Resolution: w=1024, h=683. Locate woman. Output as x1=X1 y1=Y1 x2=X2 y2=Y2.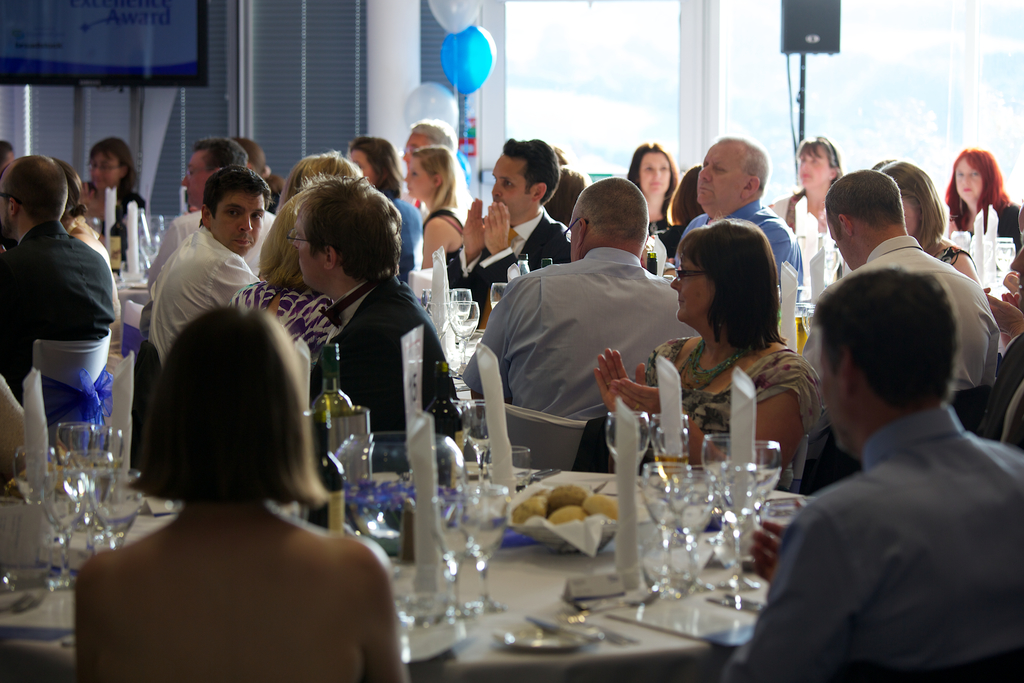
x1=278 y1=142 x2=372 y2=210.
